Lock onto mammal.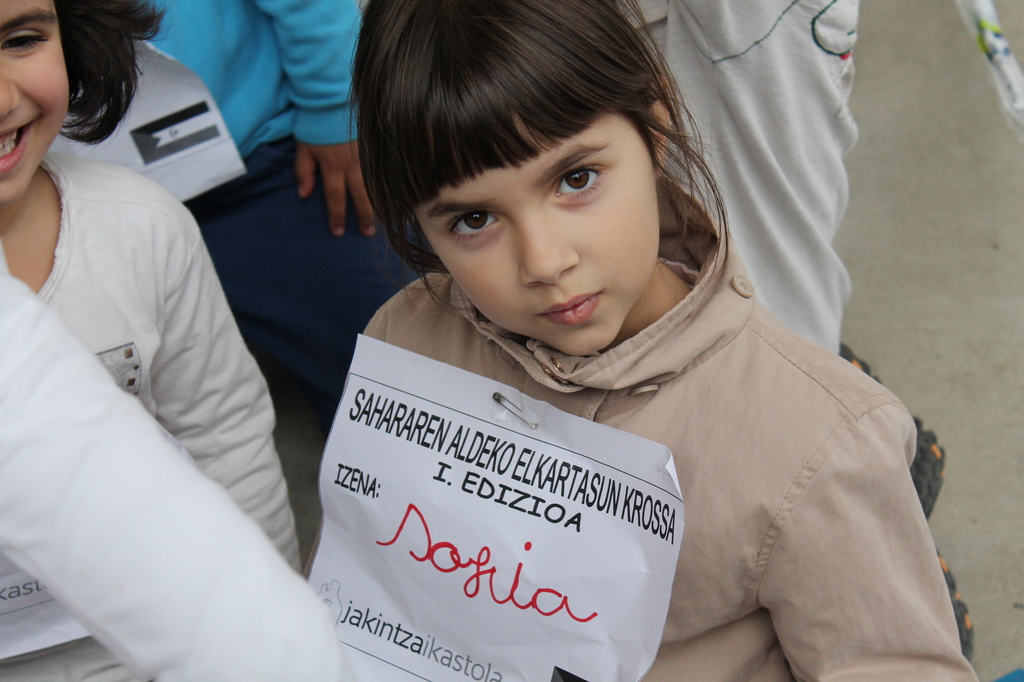
Locked: l=0, t=0, r=307, b=681.
